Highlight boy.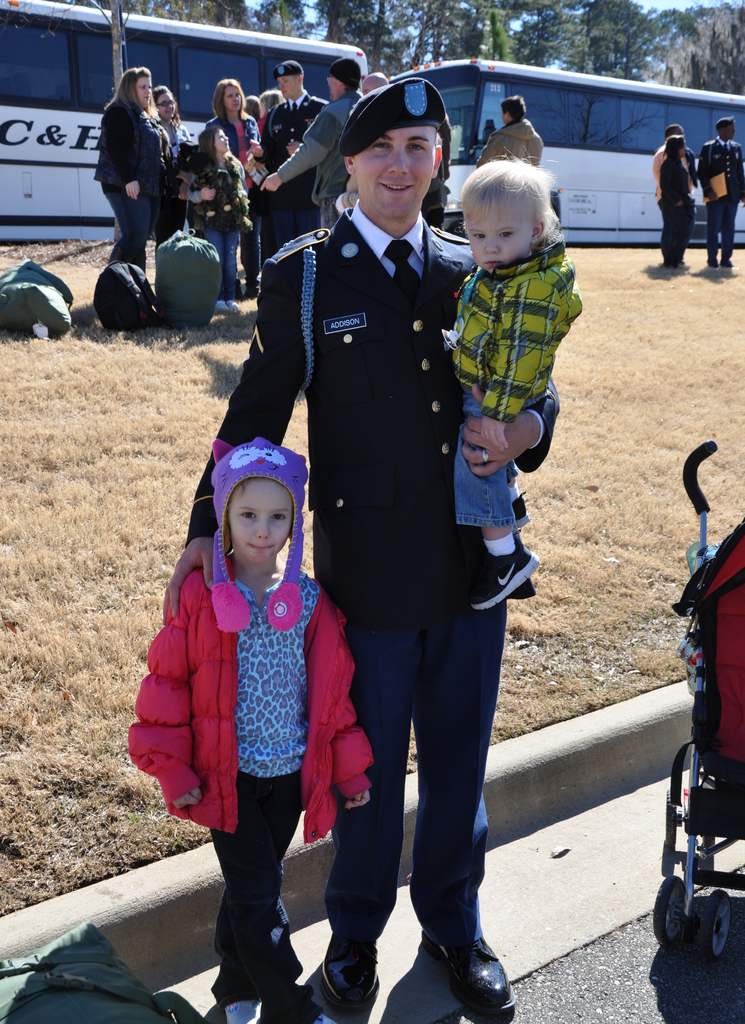
Highlighted region: region(445, 154, 584, 612).
